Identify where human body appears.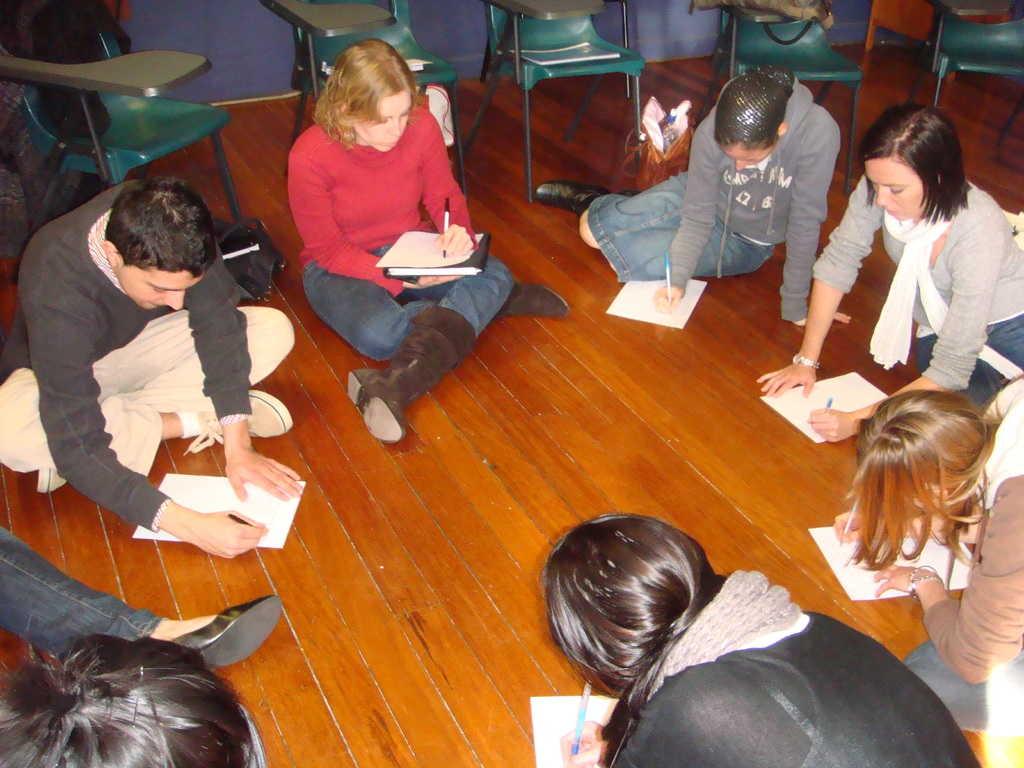
Appears at (534,66,855,331).
